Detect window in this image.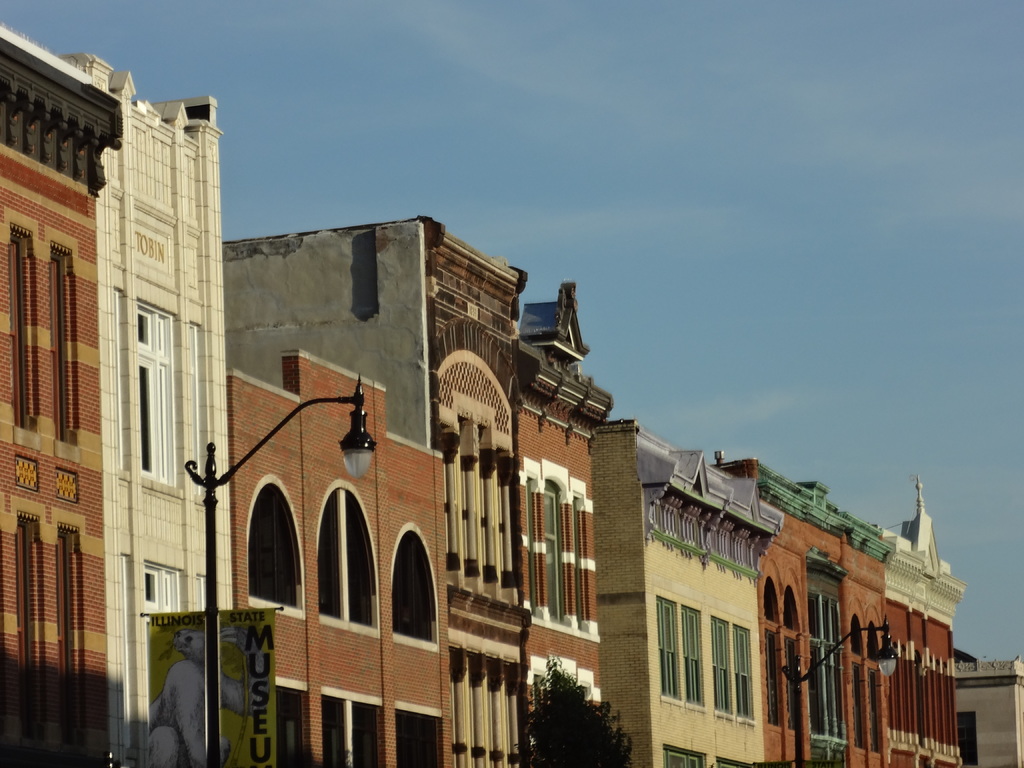
Detection: (left=395, top=523, right=436, bottom=648).
